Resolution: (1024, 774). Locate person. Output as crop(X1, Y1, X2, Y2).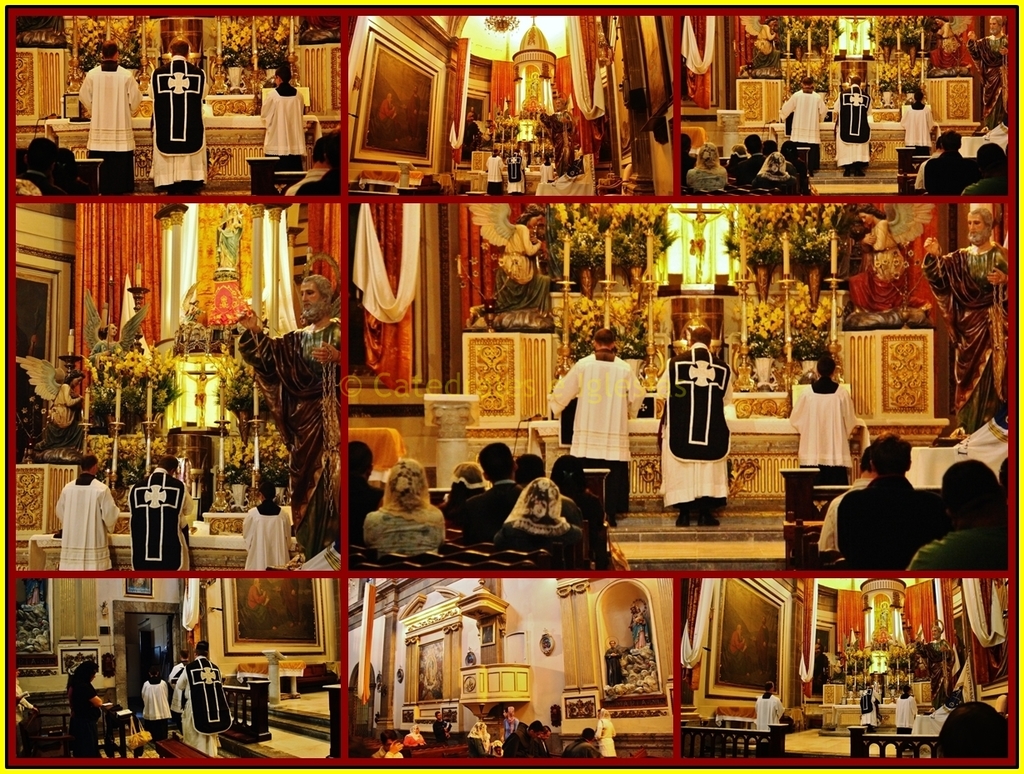
crop(88, 321, 124, 371).
